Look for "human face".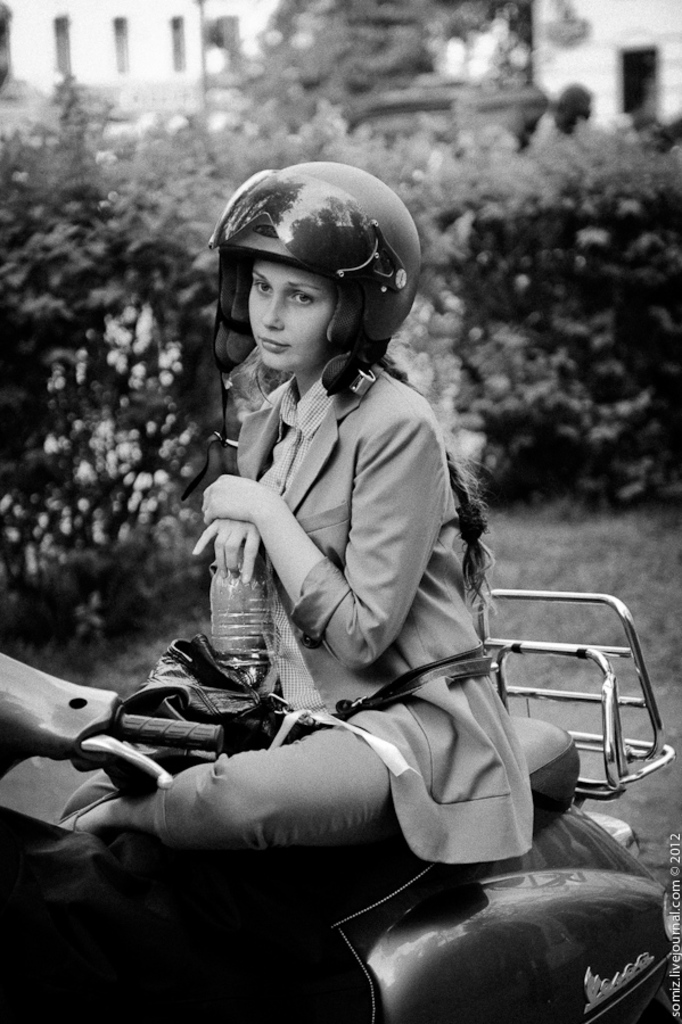
Found: x1=241 y1=259 x2=334 y2=379.
